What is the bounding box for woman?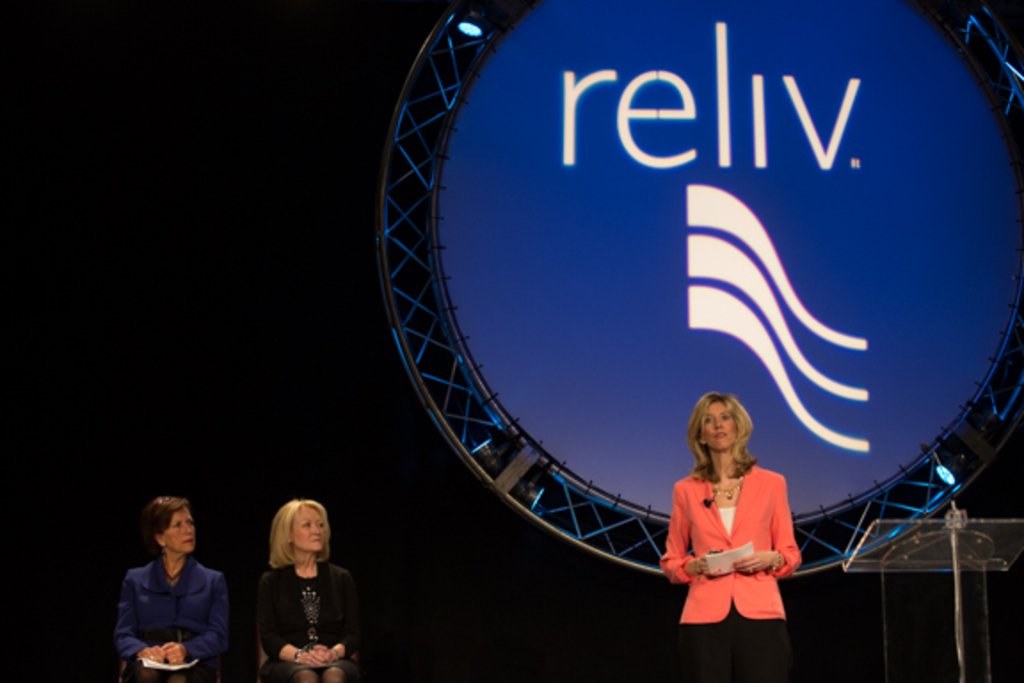
123:493:229:681.
